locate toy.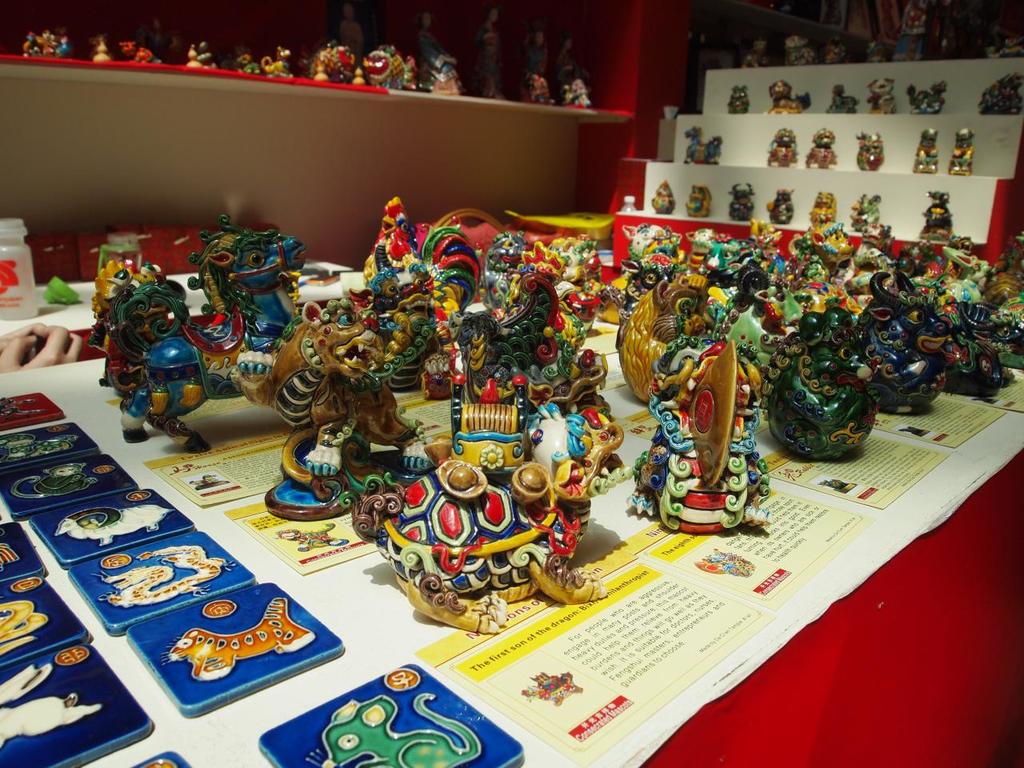
Bounding box: <bbox>765, 134, 795, 166</bbox>.
